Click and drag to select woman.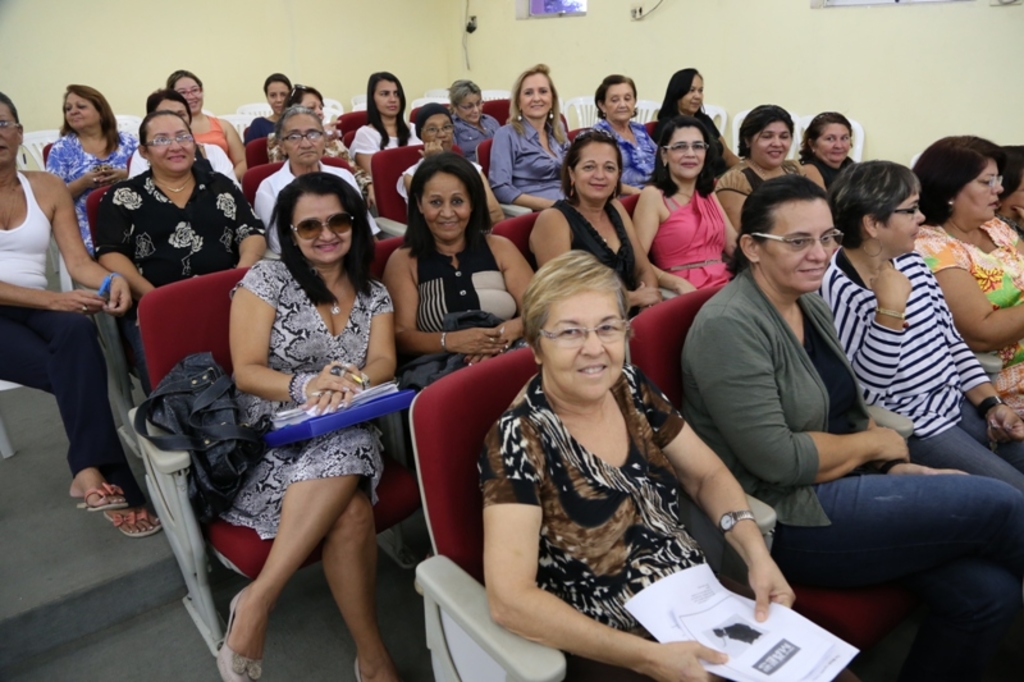
Selection: left=381, top=142, right=538, bottom=404.
